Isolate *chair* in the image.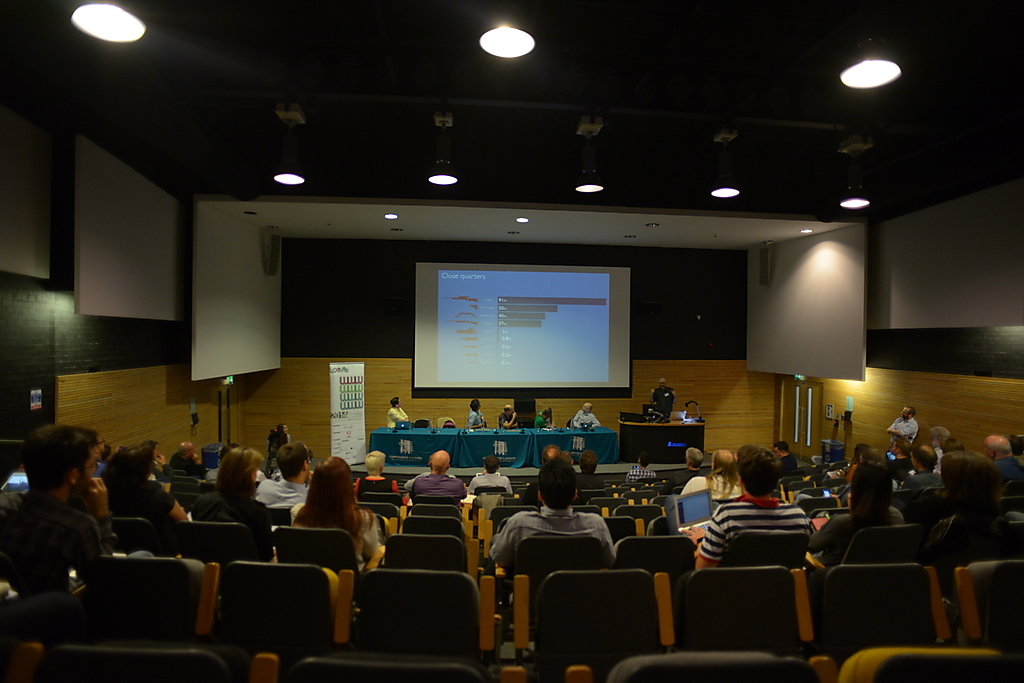
Isolated region: box(670, 411, 684, 415).
